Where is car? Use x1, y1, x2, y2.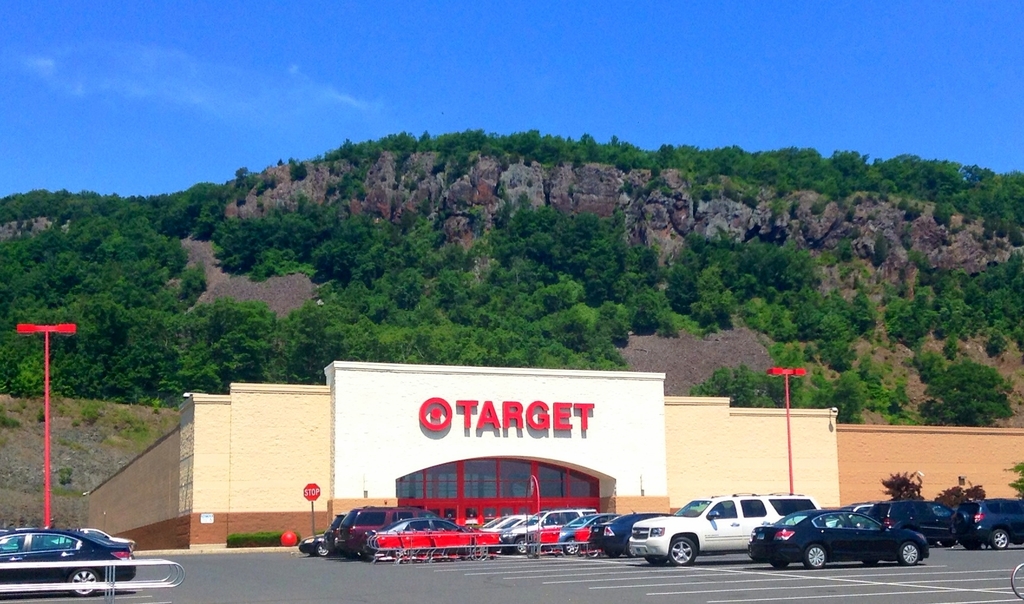
47, 527, 131, 545.
